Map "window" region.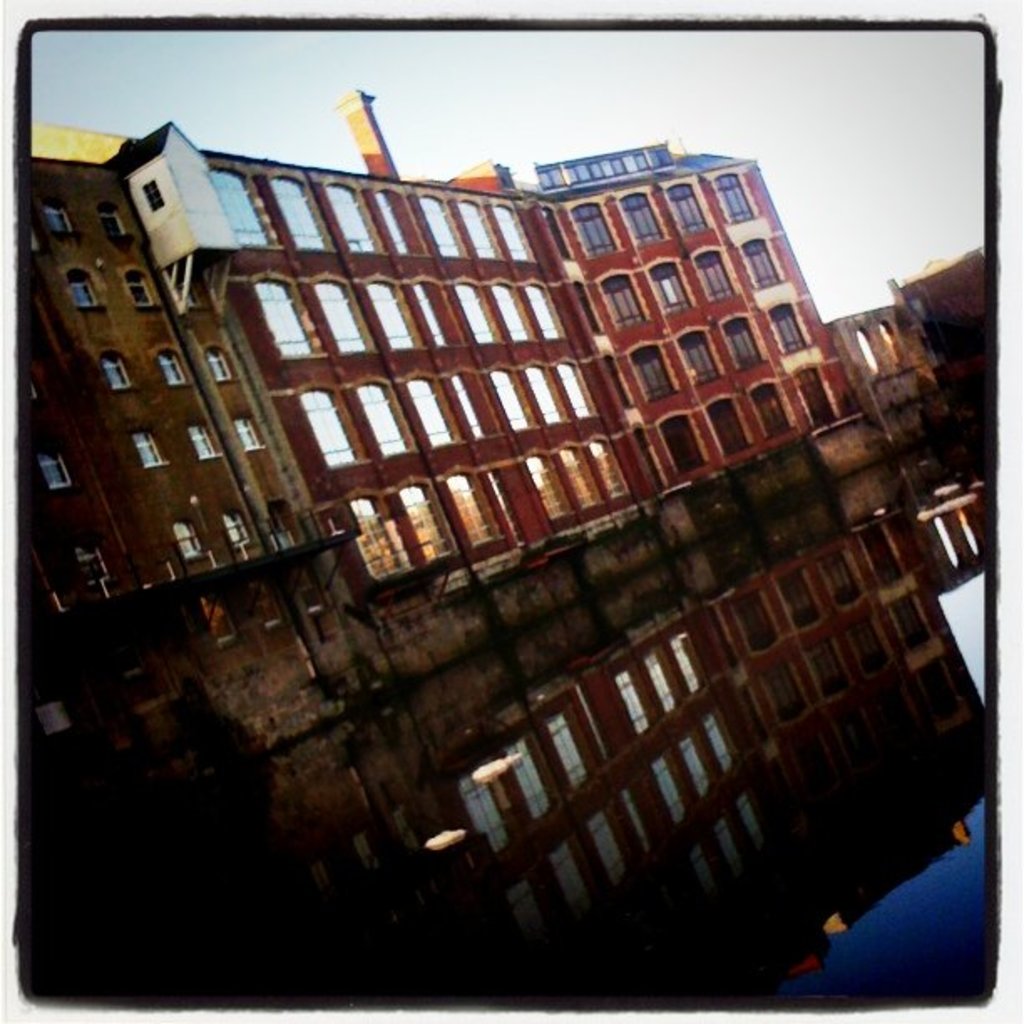
Mapped to 223:512:258:545.
